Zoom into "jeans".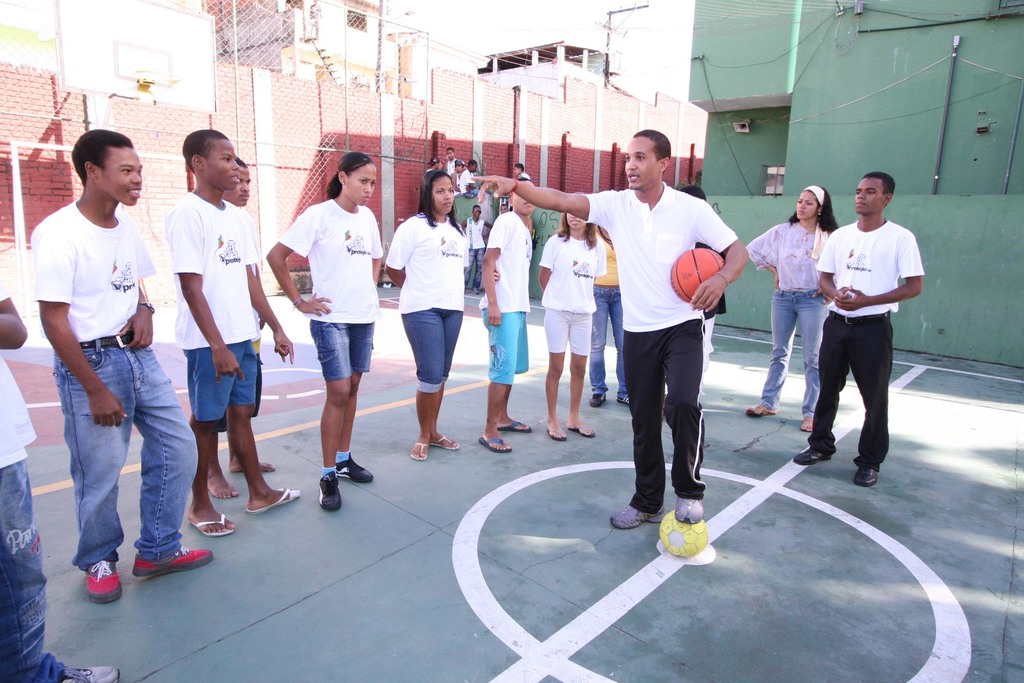
Zoom target: bbox=[0, 457, 64, 682].
